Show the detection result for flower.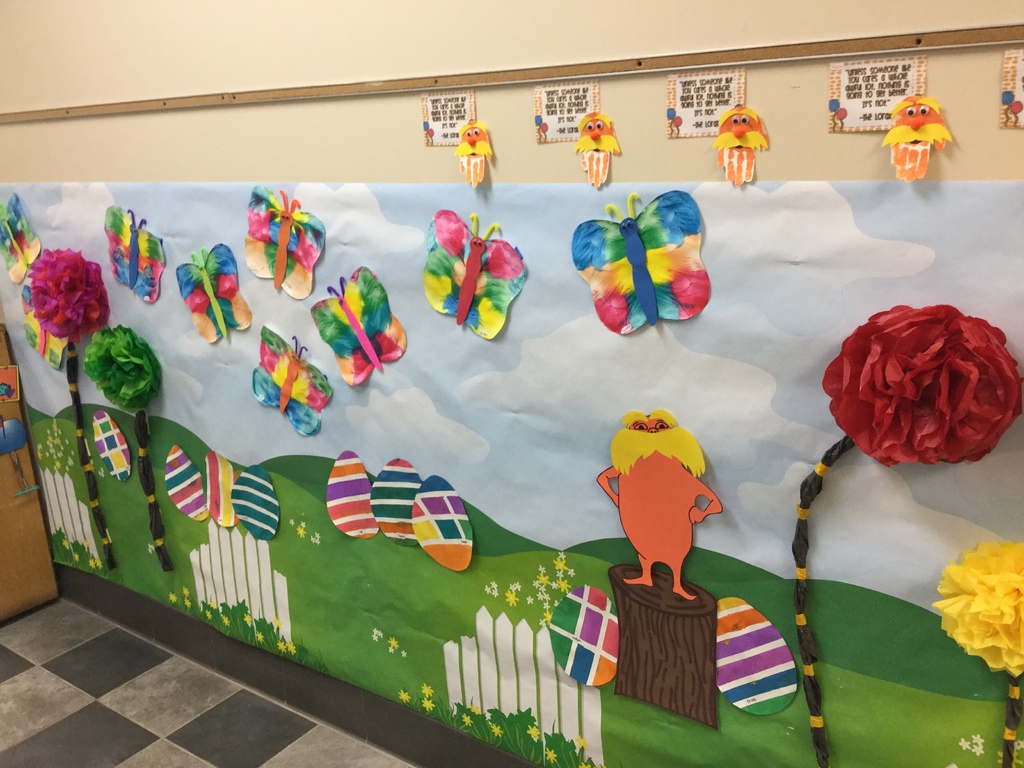
[x1=468, y1=704, x2=480, y2=714].
